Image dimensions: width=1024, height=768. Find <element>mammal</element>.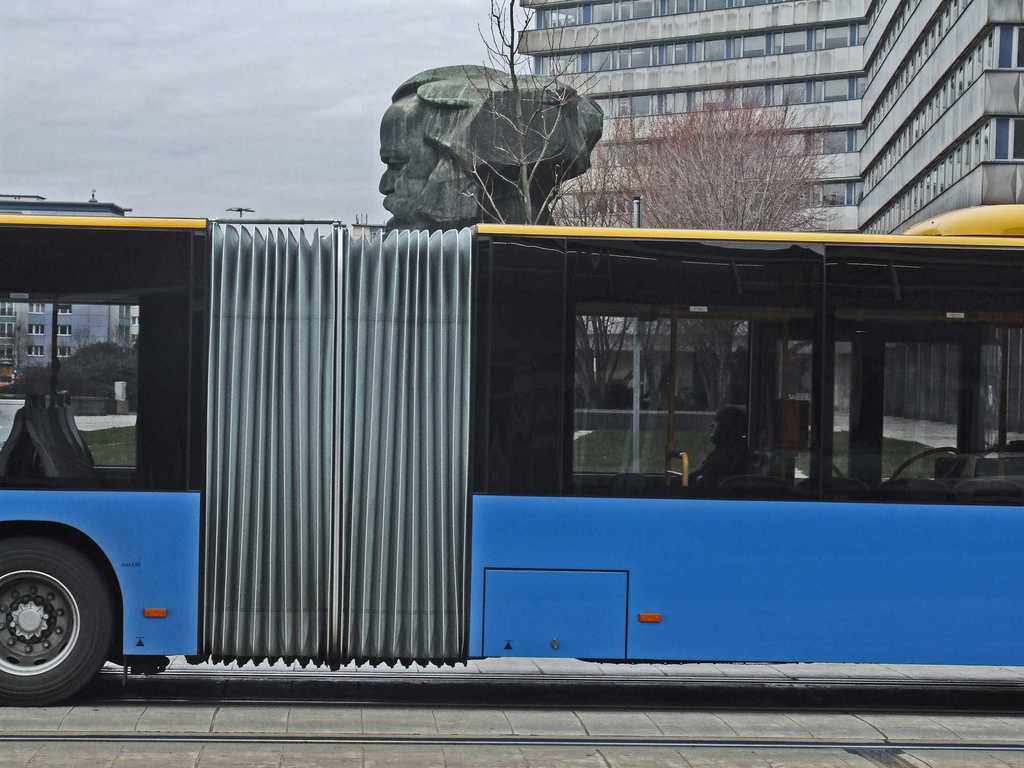
l=664, t=390, r=773, b=502.
